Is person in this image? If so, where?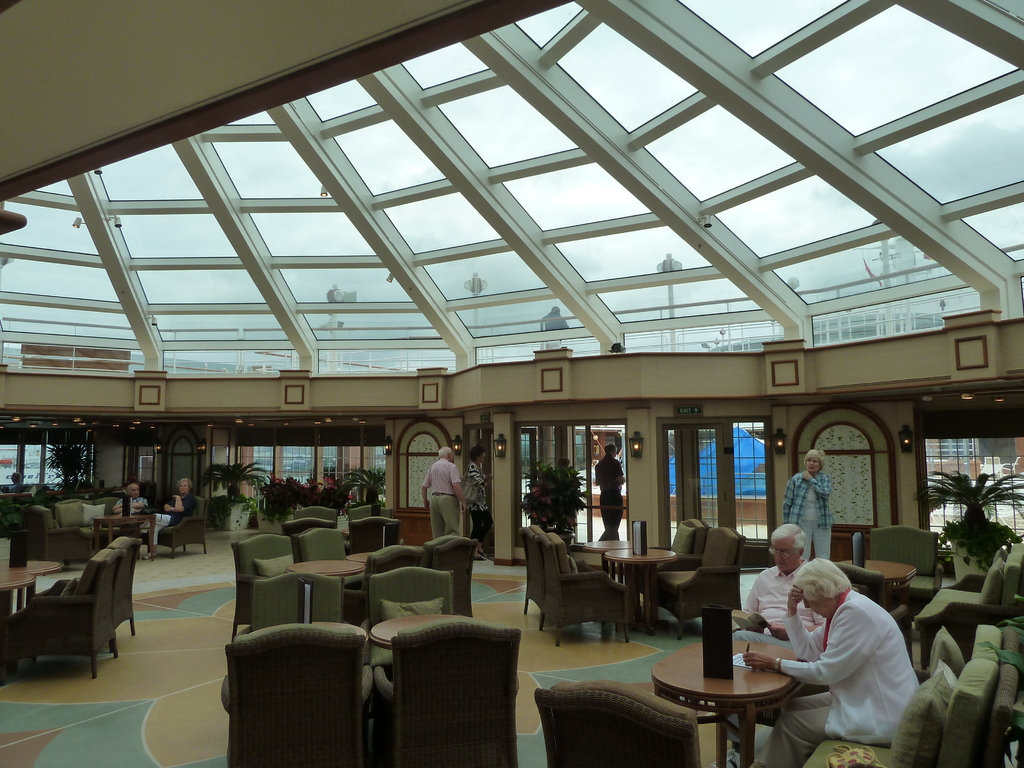
Yes, at <region>460, 444, 486, 537</region>.
